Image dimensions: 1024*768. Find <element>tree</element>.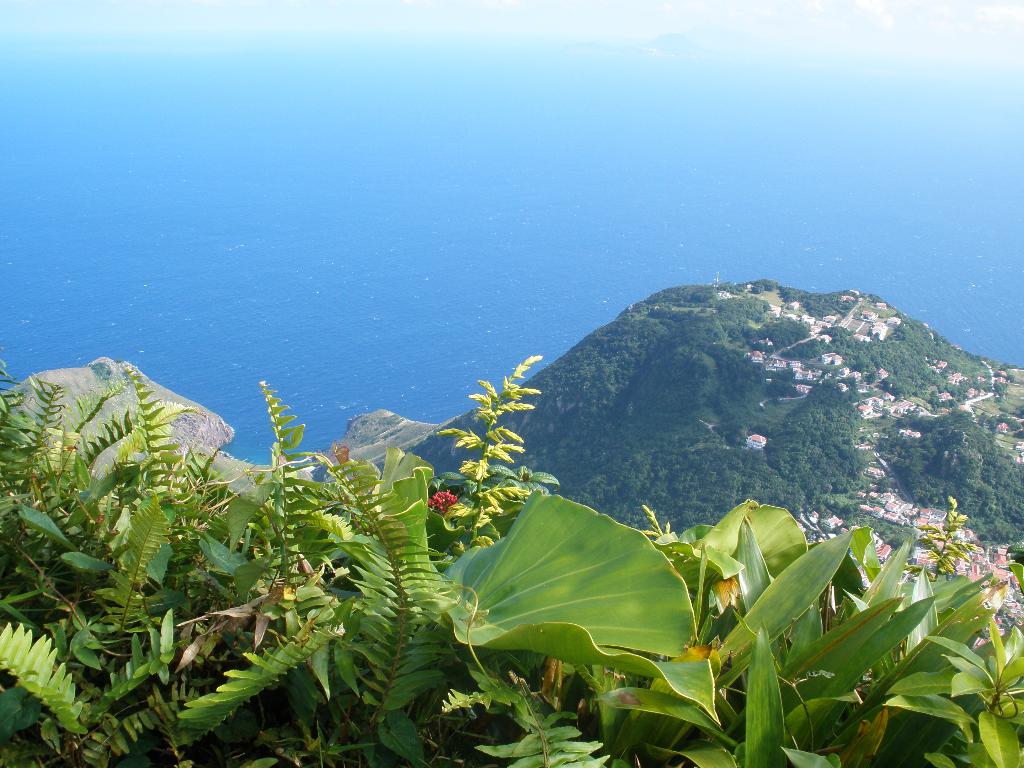
box=[877, 406, 1023, 557].
